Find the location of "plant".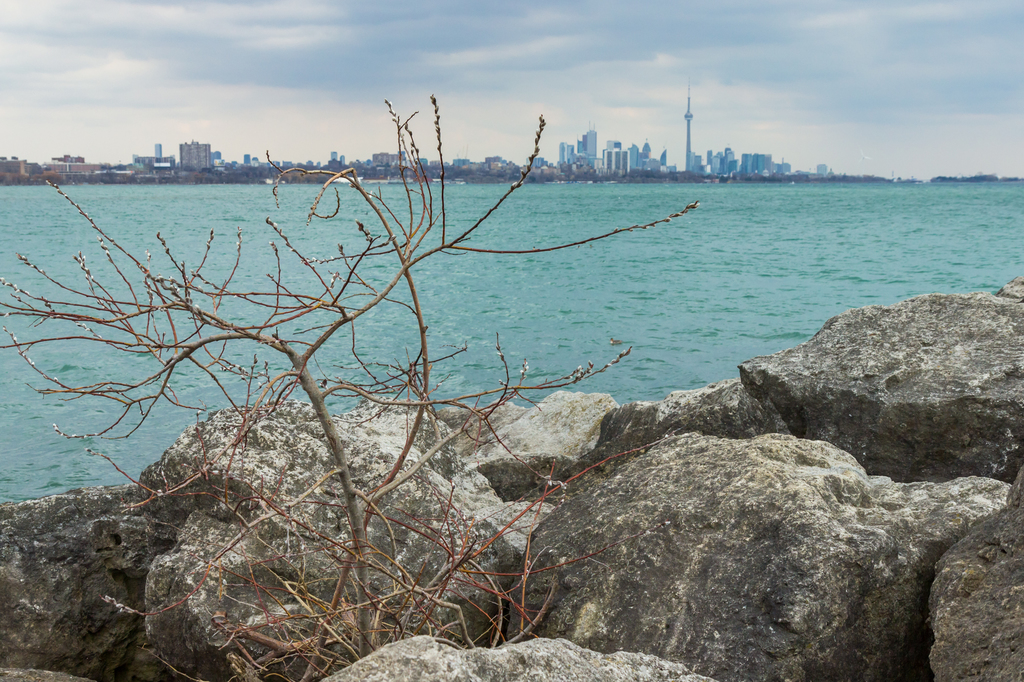
Location: {"x1": 0, "y1": 88, "x2": 702, "y2": 681}.
